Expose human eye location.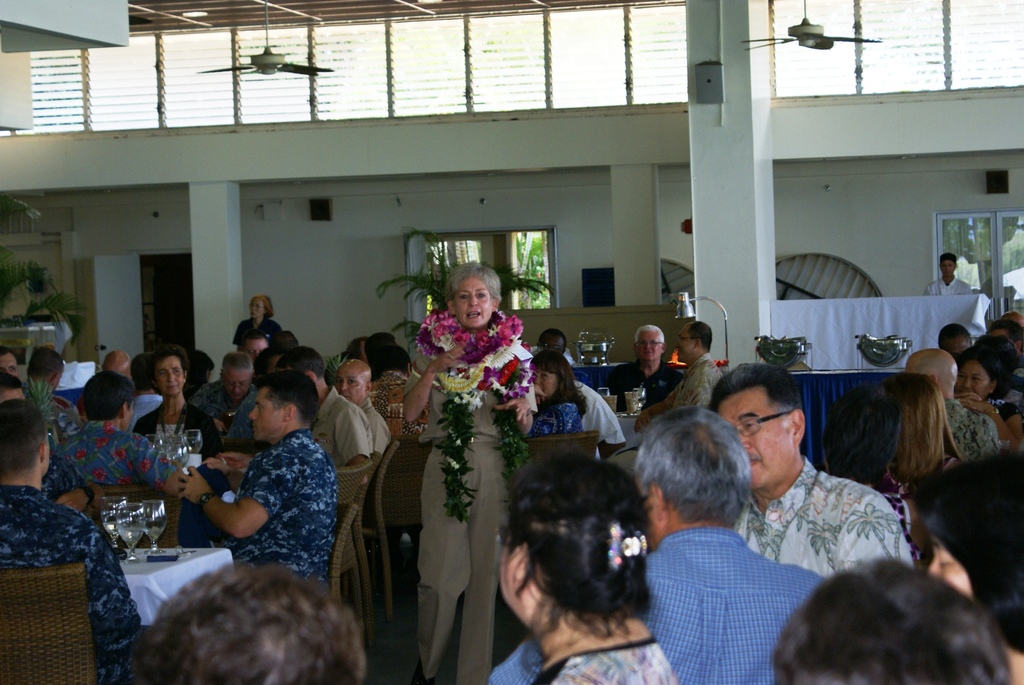
Exposed at x1=744, y1=419, x2=760, y2=431.
